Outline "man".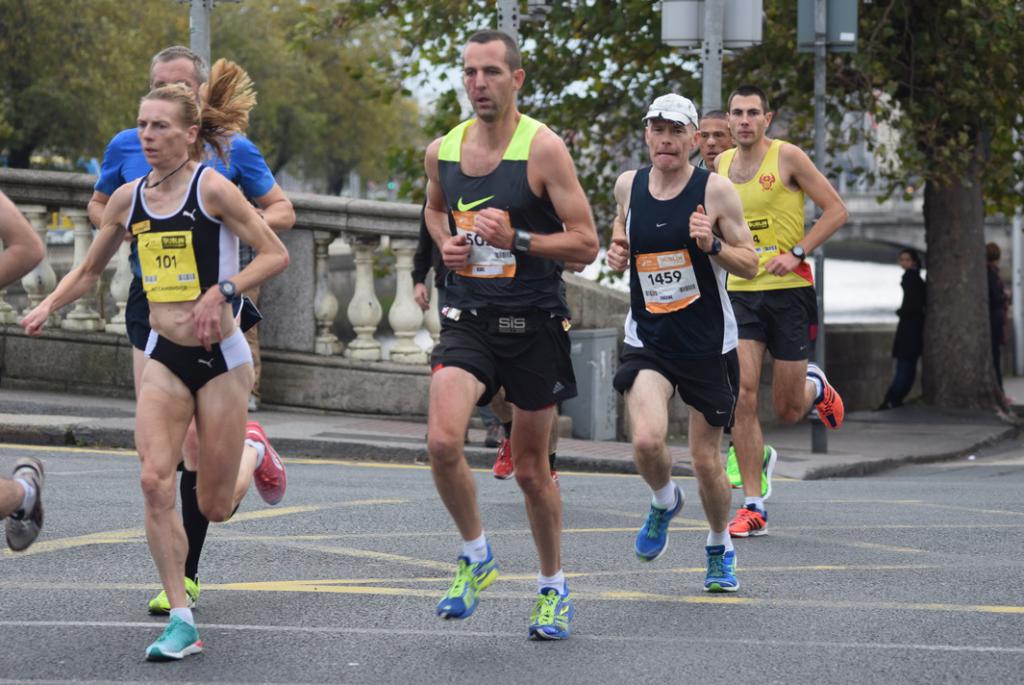
Outline: box(83, 46, 298, 618).
